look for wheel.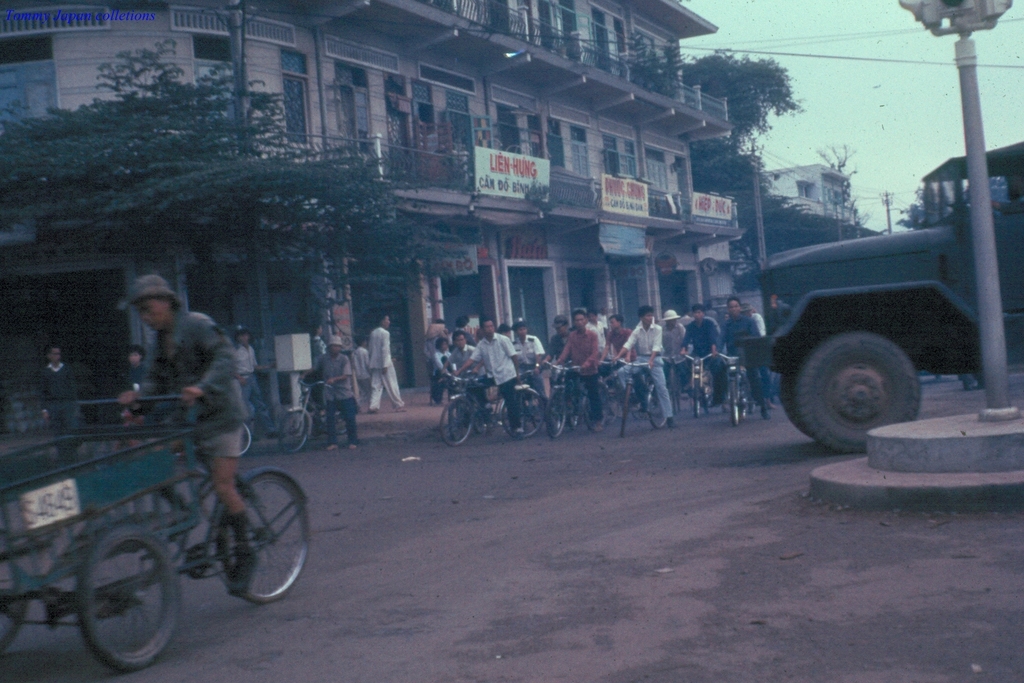
Found: [0, 600, 24, 658].
